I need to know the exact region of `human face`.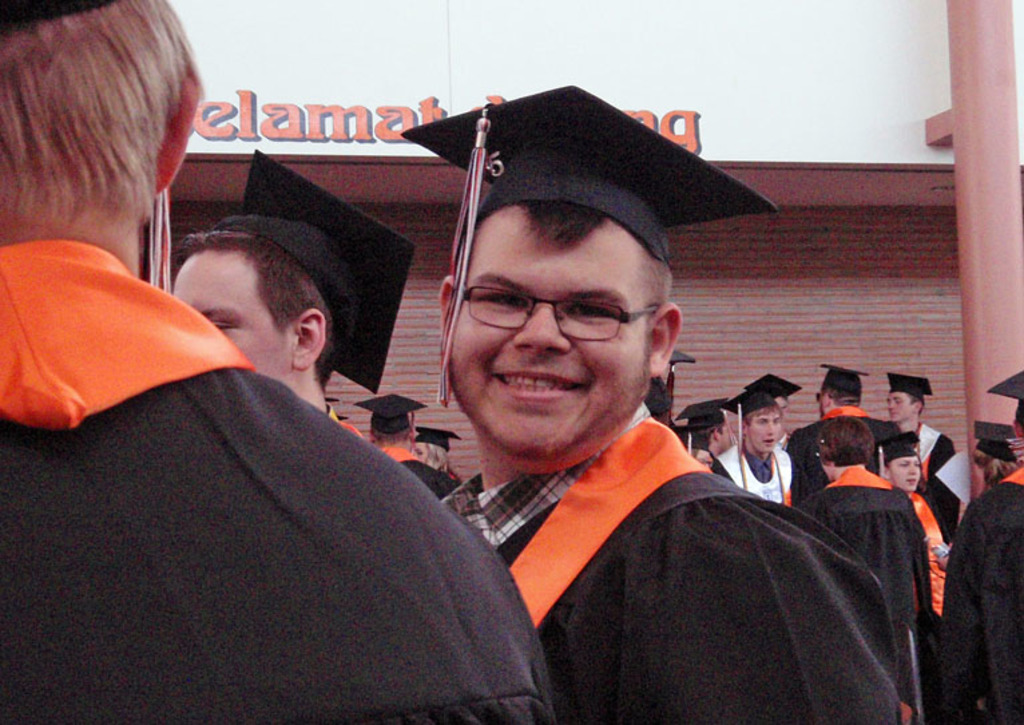
Region: (left=746, top=408, right=789, bottom=452).
